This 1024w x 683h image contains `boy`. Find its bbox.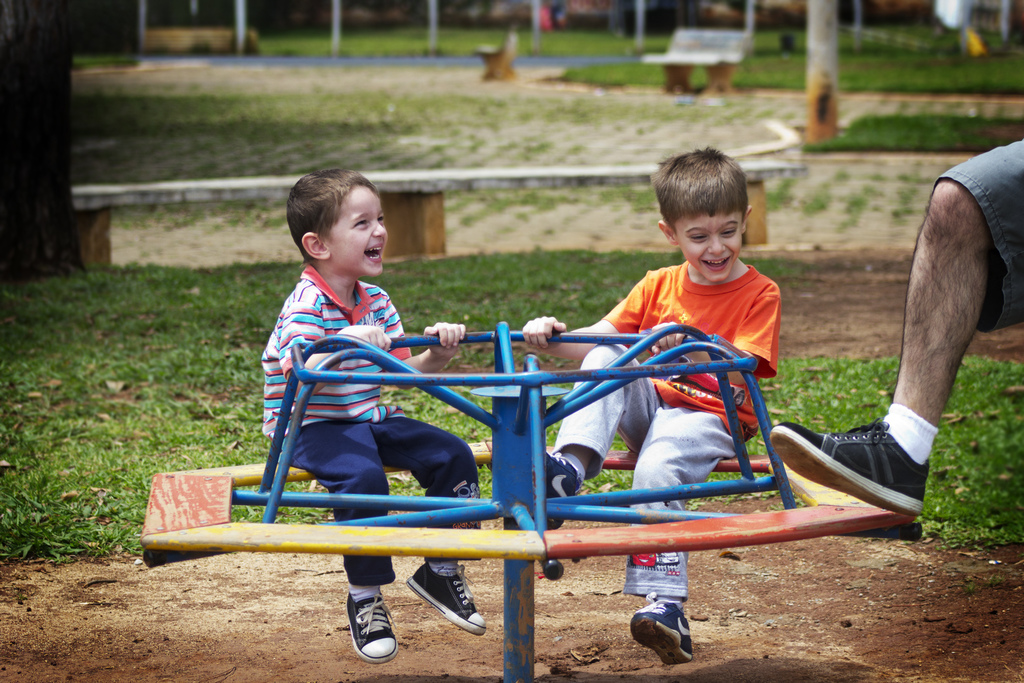
bbox(256, 171, 461, 659).
